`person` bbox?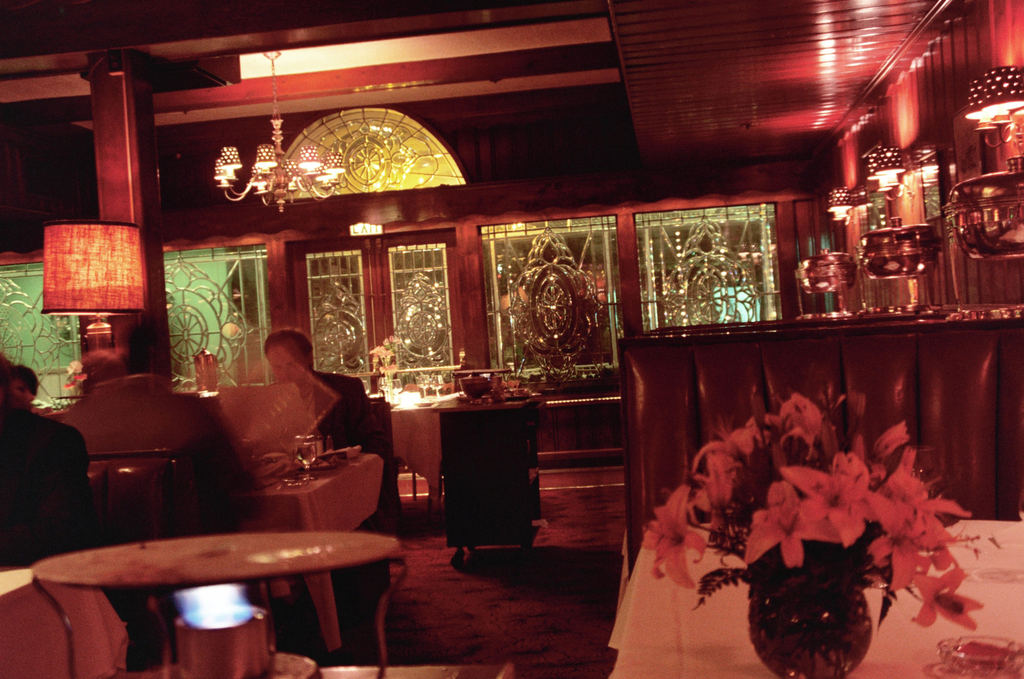
(x1=12, y1=371, x2=41, y2=408)
